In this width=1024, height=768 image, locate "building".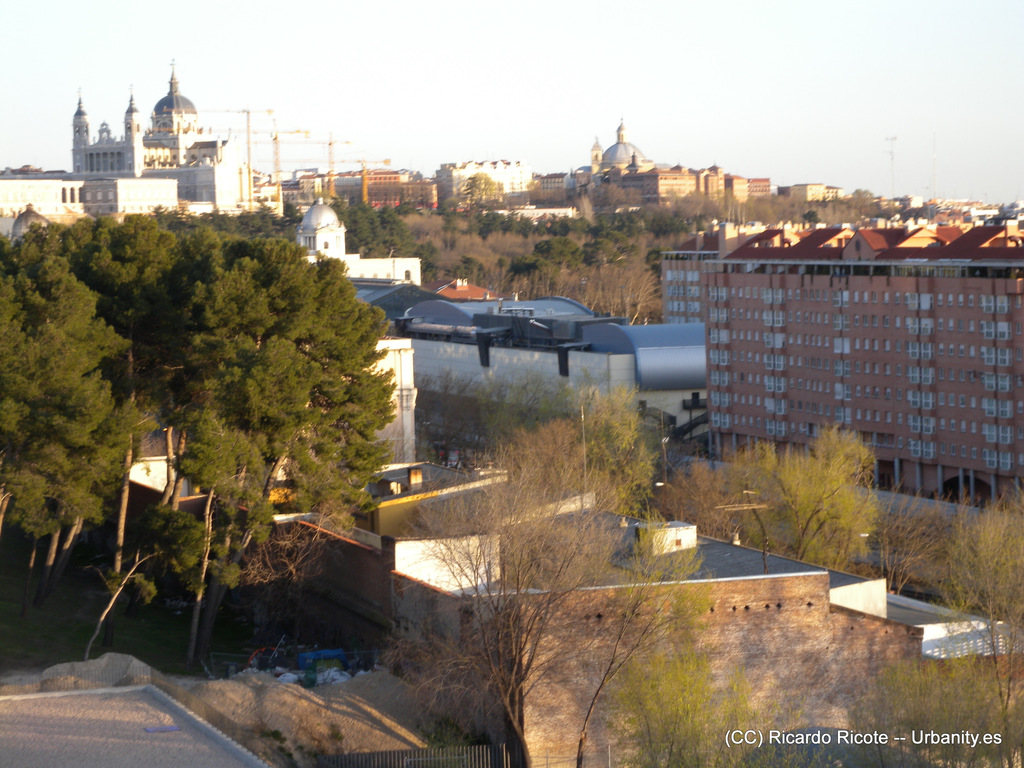
Bounding box: (left=282, top=120, right=1016, bottom=228).
